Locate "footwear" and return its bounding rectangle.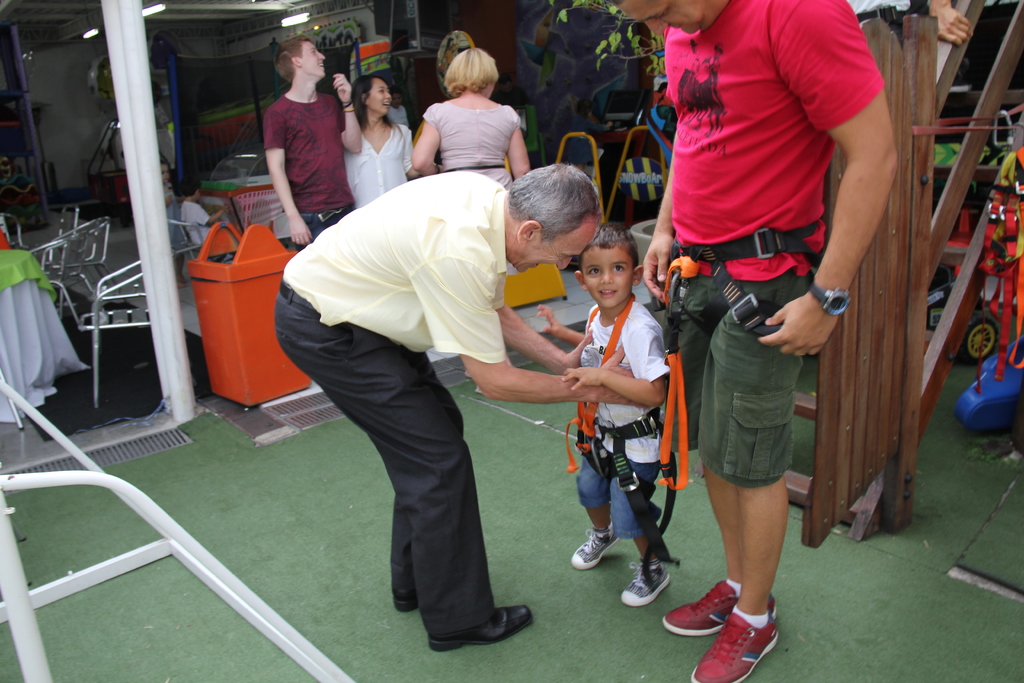
390 588 420 614.
